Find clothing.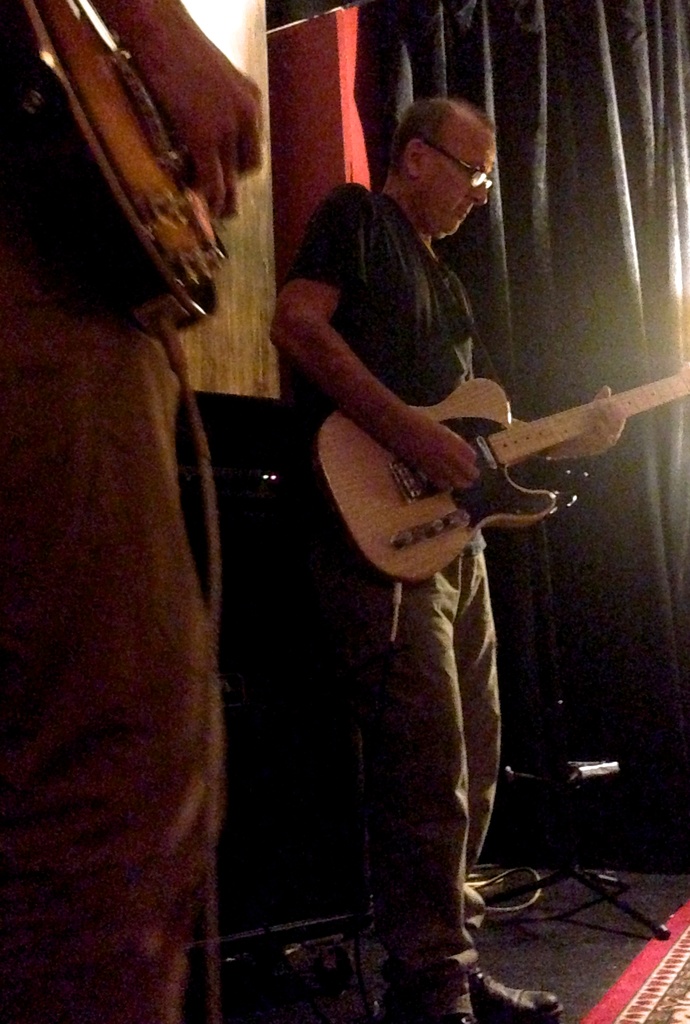
5:72:245:947.
